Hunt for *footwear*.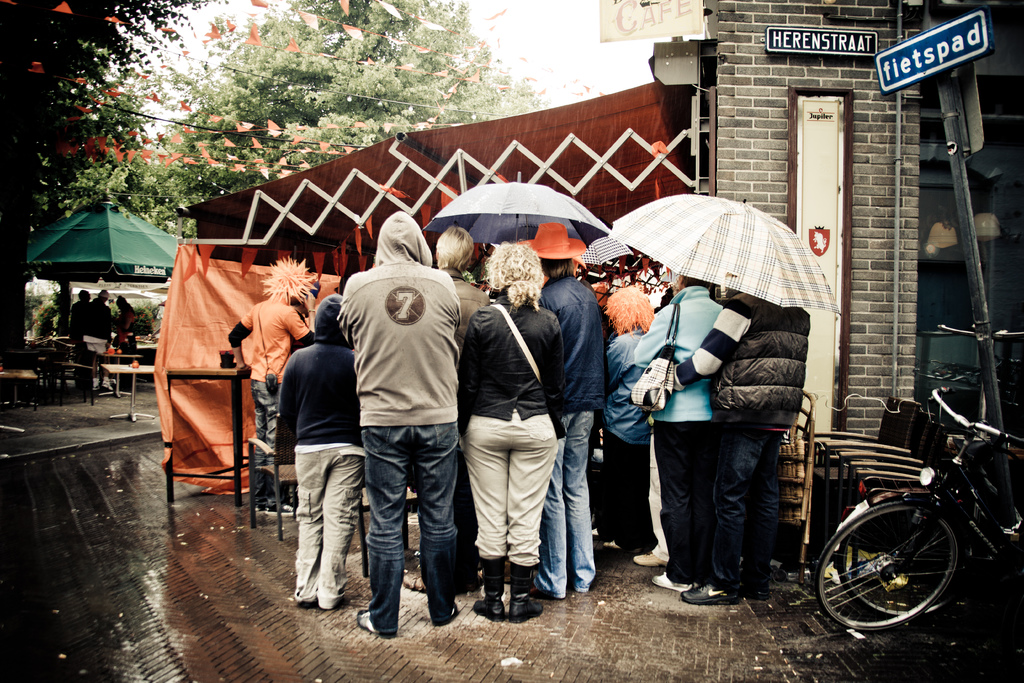
Hunted down at select_region(527, 579, 558, 599).
